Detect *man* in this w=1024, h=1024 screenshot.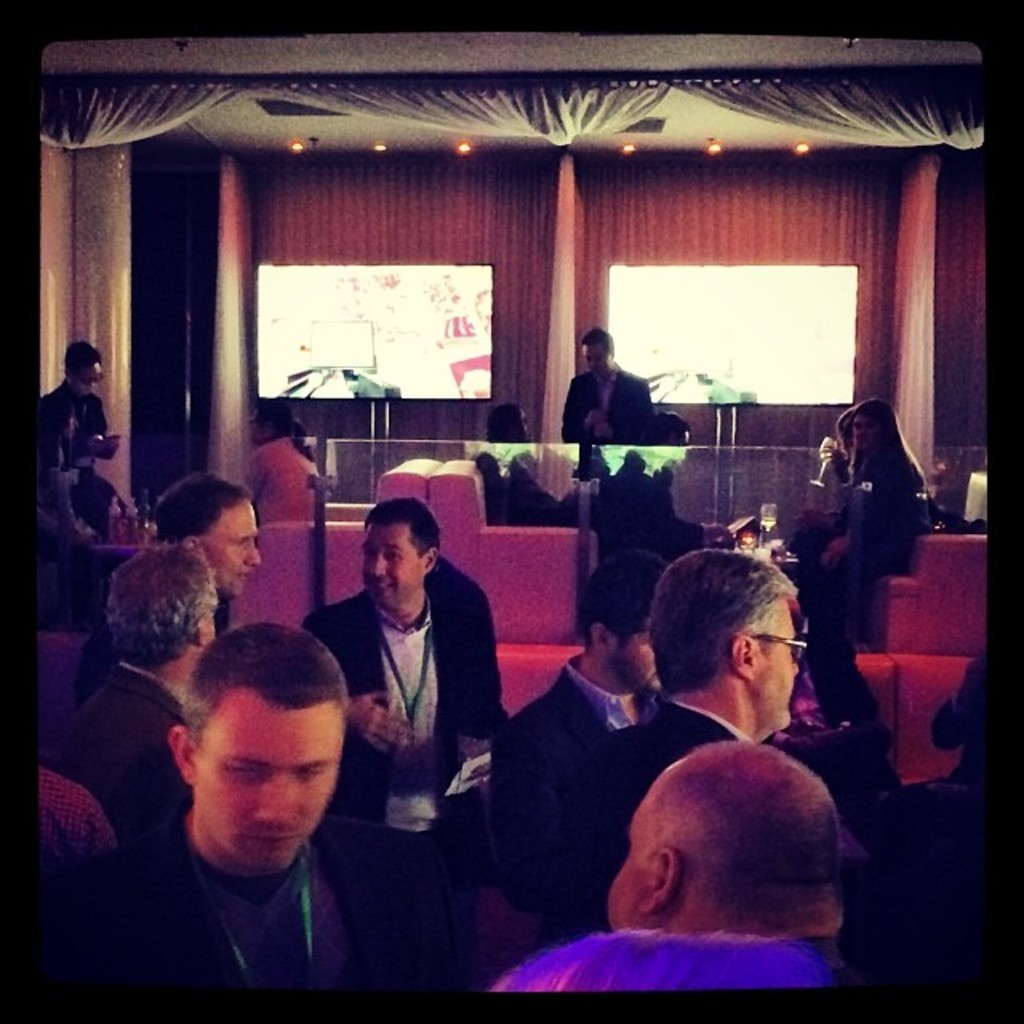
Detection: BBox(146, 462, 261, 600).
